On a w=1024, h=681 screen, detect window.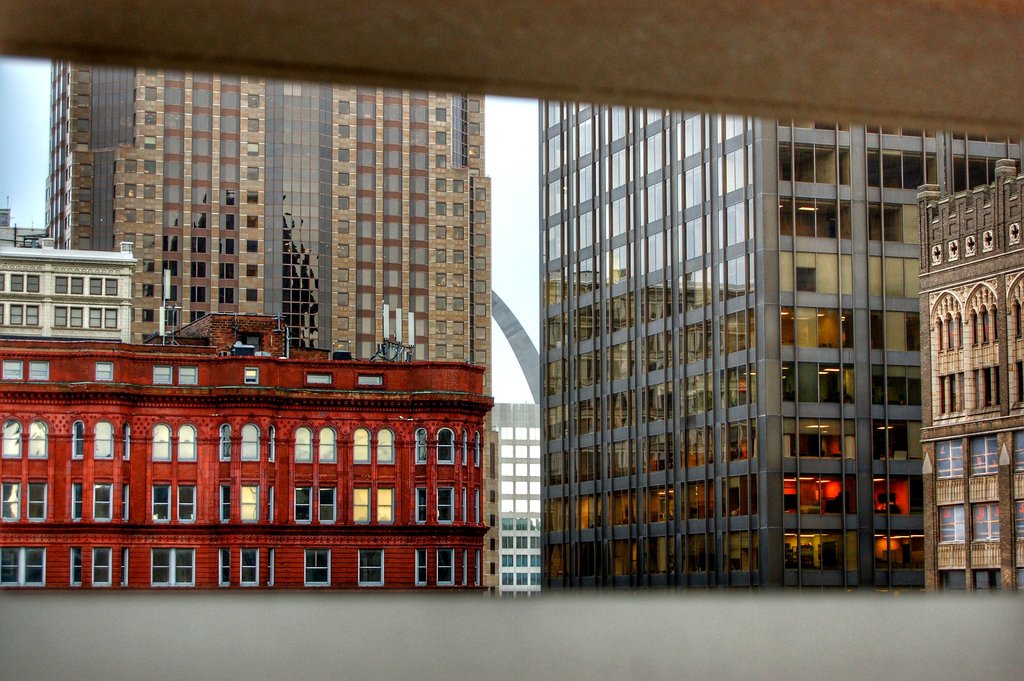
303, 549, 333, 587.
